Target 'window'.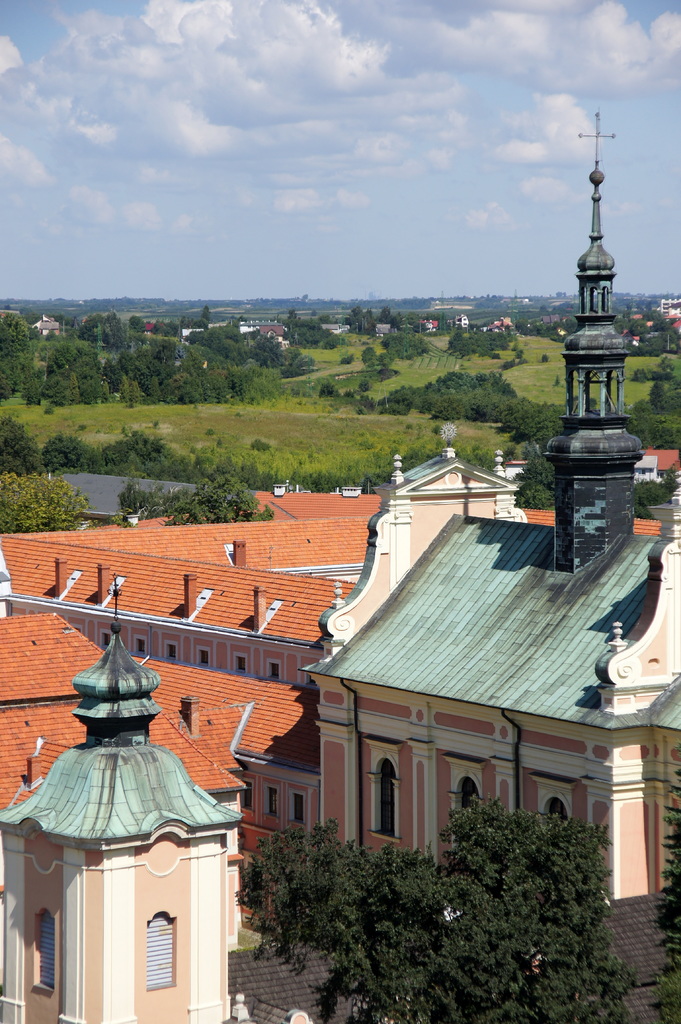
Target region: region(30, 914, 58, 993).
